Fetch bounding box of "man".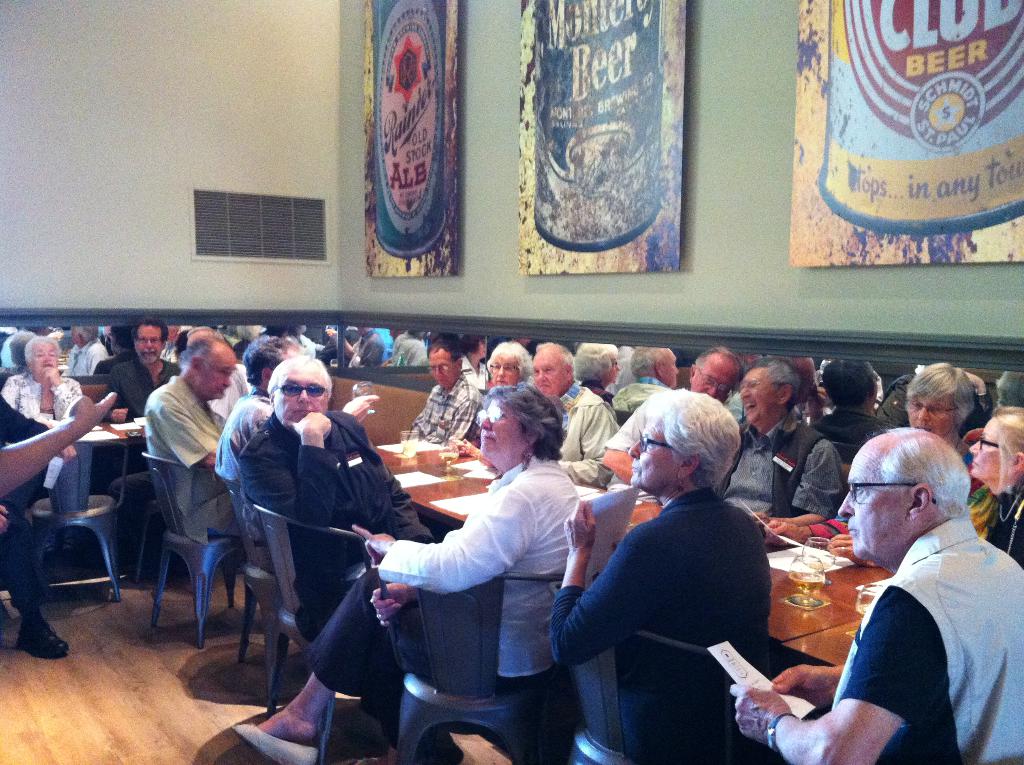
Bbox: bbox=[729, 428, 1003, 745].
